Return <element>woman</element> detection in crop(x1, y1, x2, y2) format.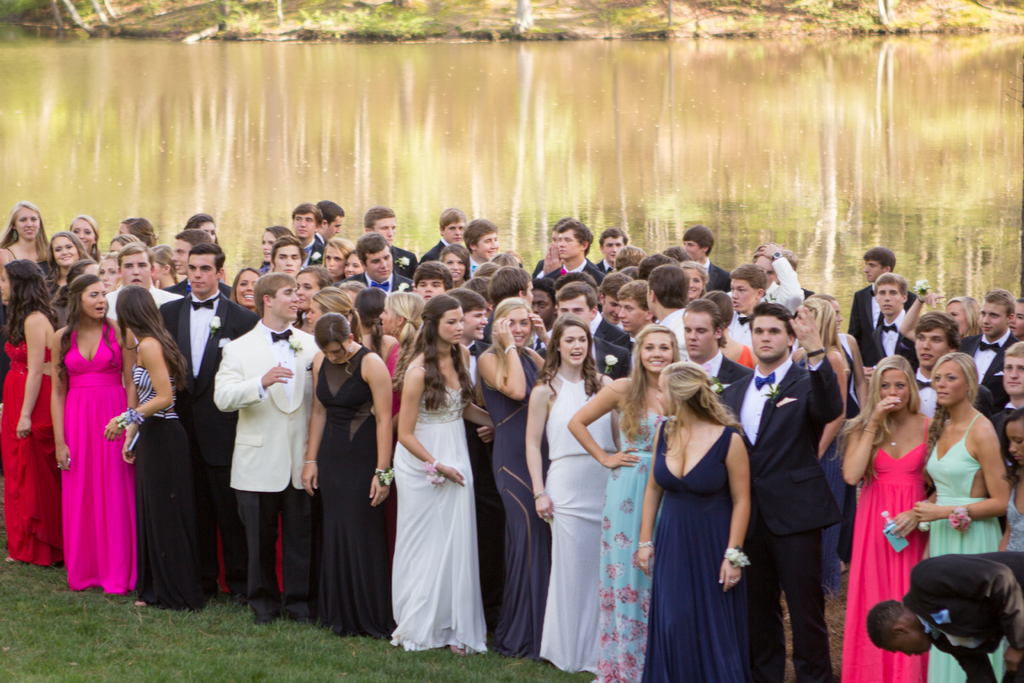
crop(561, 318, 682, 682).
